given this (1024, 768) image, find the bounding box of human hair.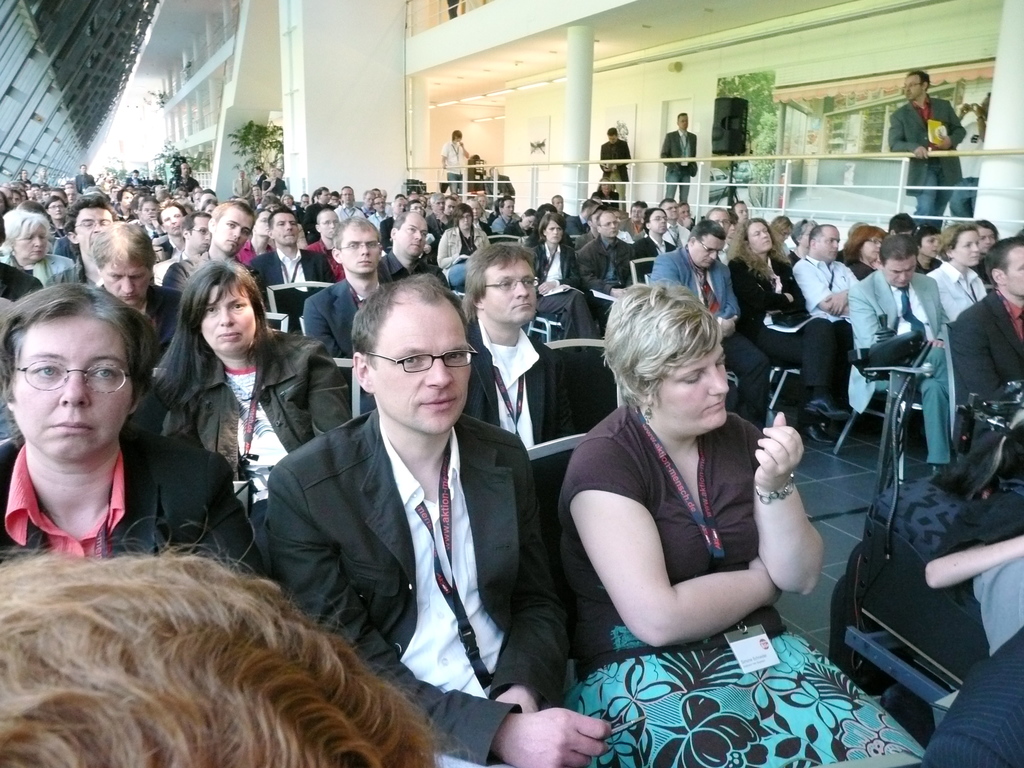
x1=348 y1=268 x2=468 y2=362.
